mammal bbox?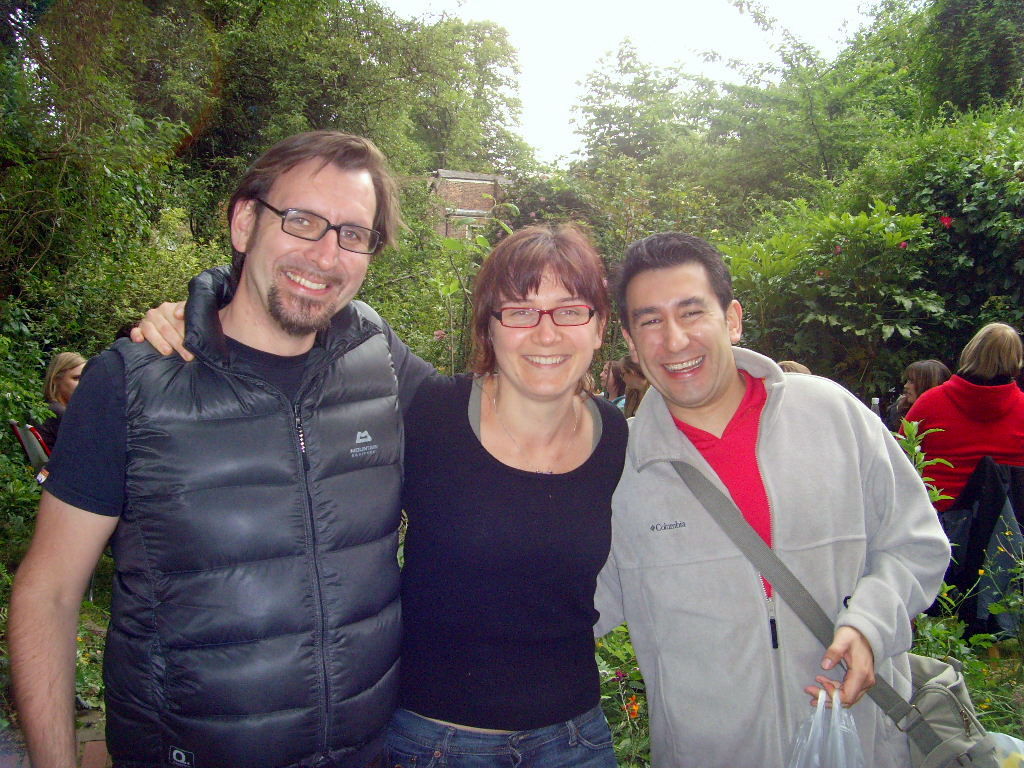
Rect(898, 323, 1023, 659)
